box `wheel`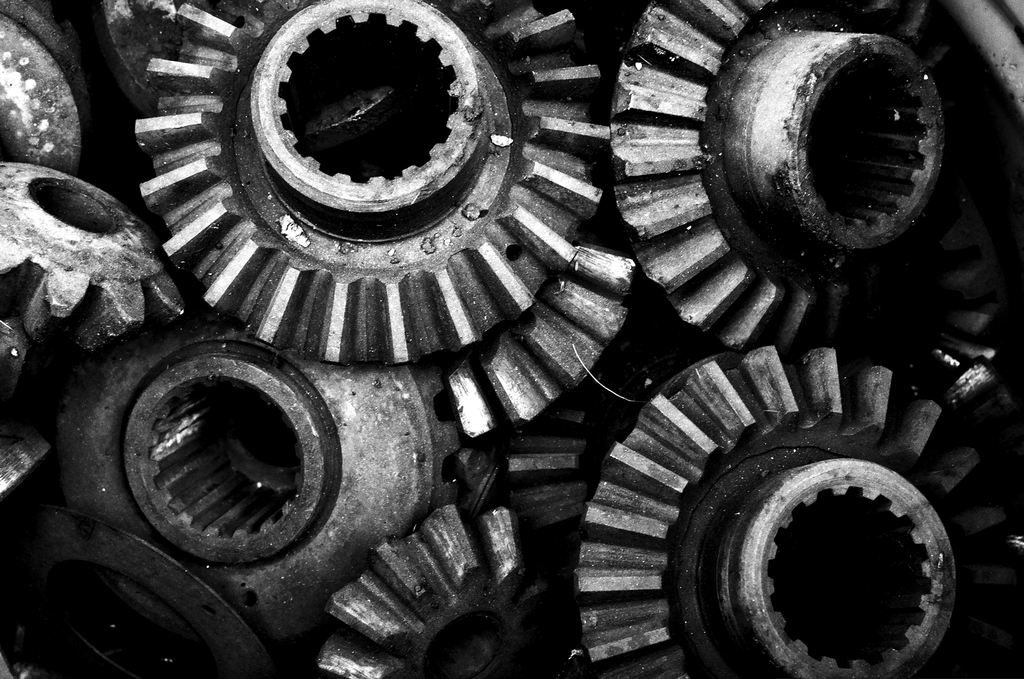
x1=130, y1=0, x2=610, y2=368
